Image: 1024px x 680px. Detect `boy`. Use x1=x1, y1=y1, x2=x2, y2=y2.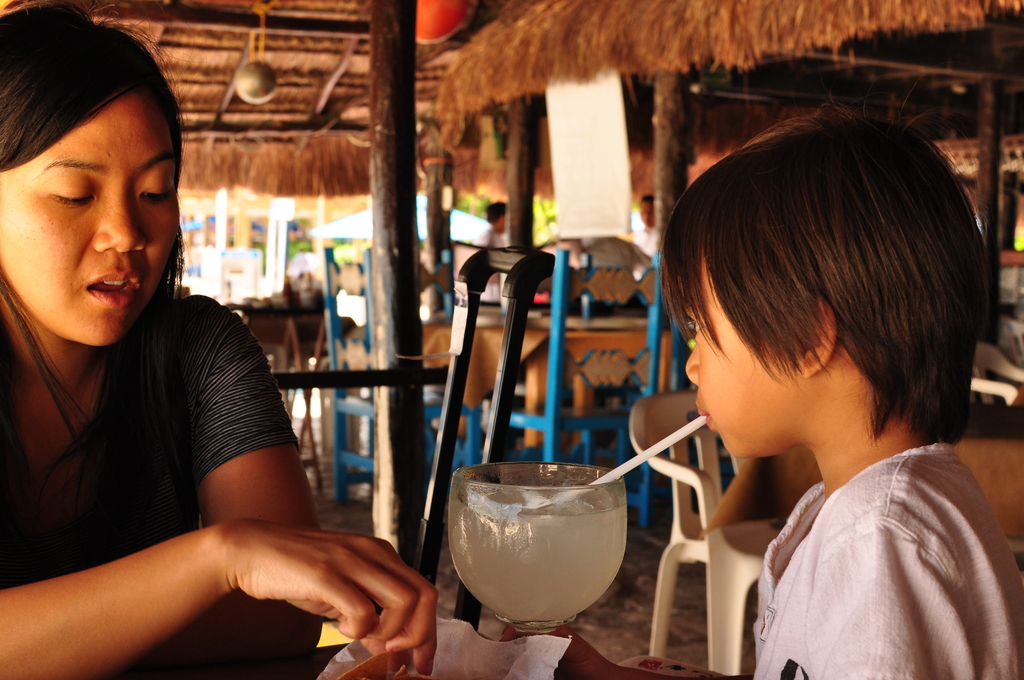
x1=501, y1=106, x2=1023, y2=679.
